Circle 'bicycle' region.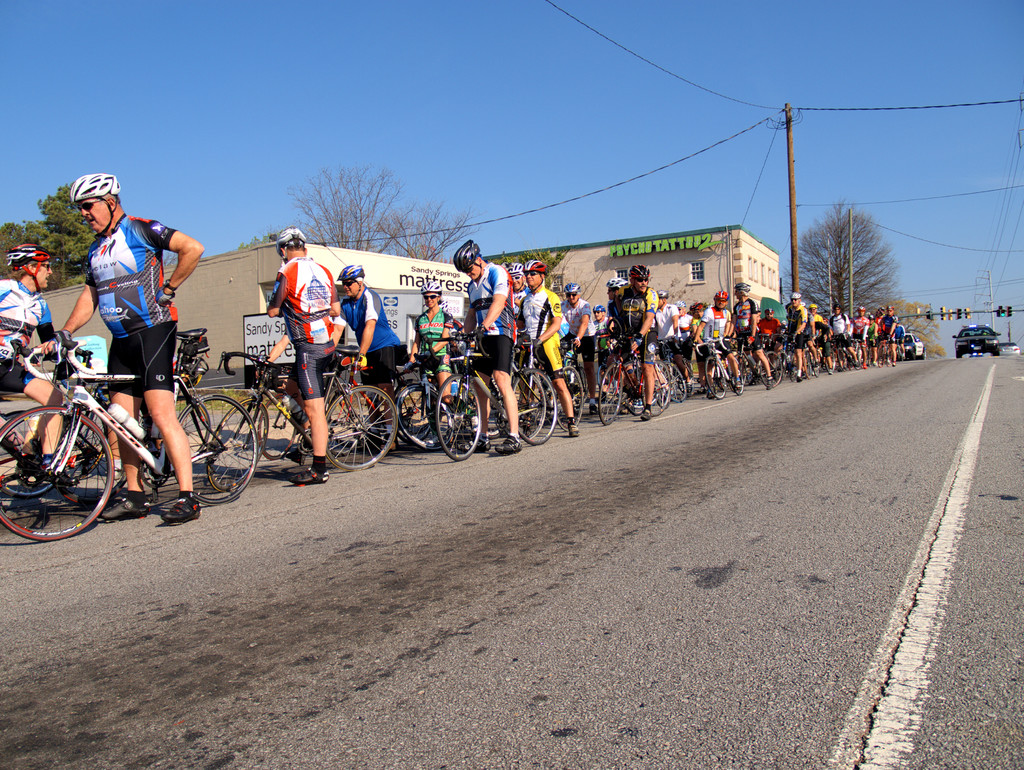
Region: bbox=(429, 325, 561, 454).
